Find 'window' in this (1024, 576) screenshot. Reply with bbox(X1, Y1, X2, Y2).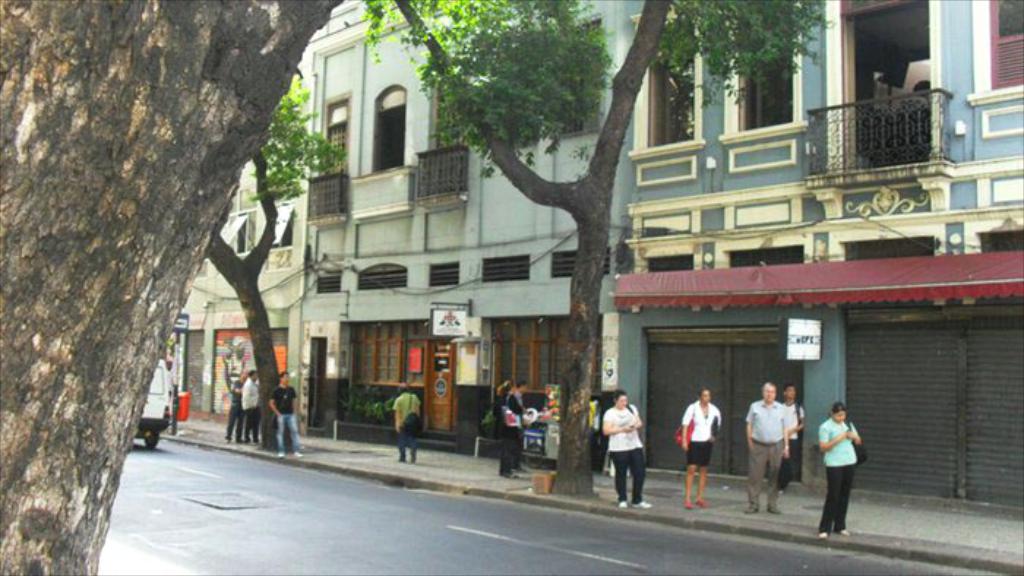
bbox(648, 251, 693, 272).
